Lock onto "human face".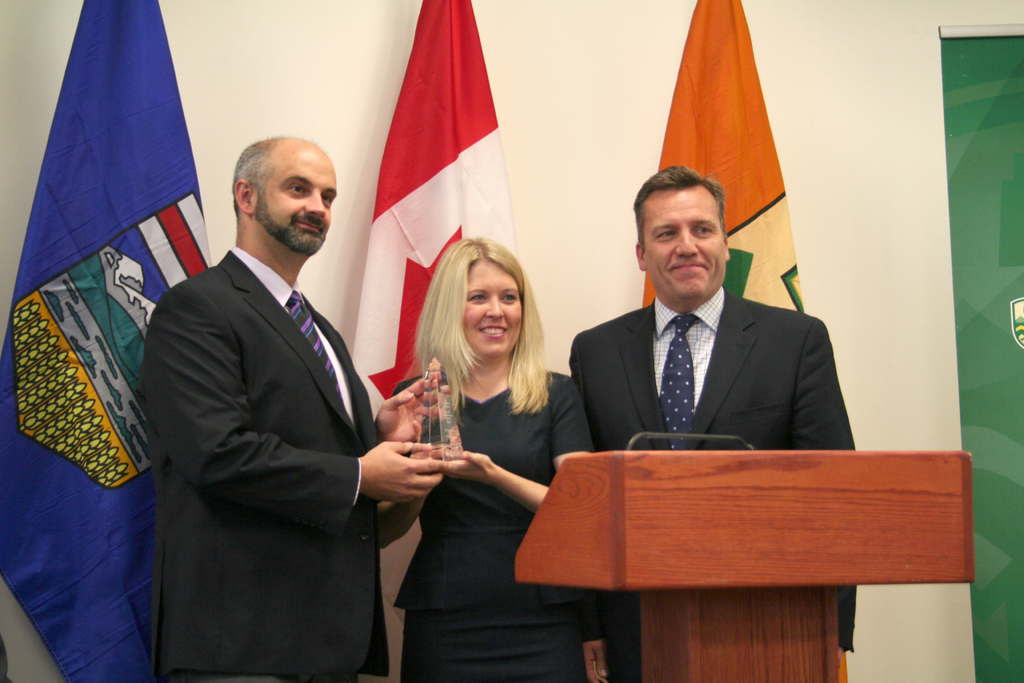
Locked: bbox=[460, 258, 522, 353].
